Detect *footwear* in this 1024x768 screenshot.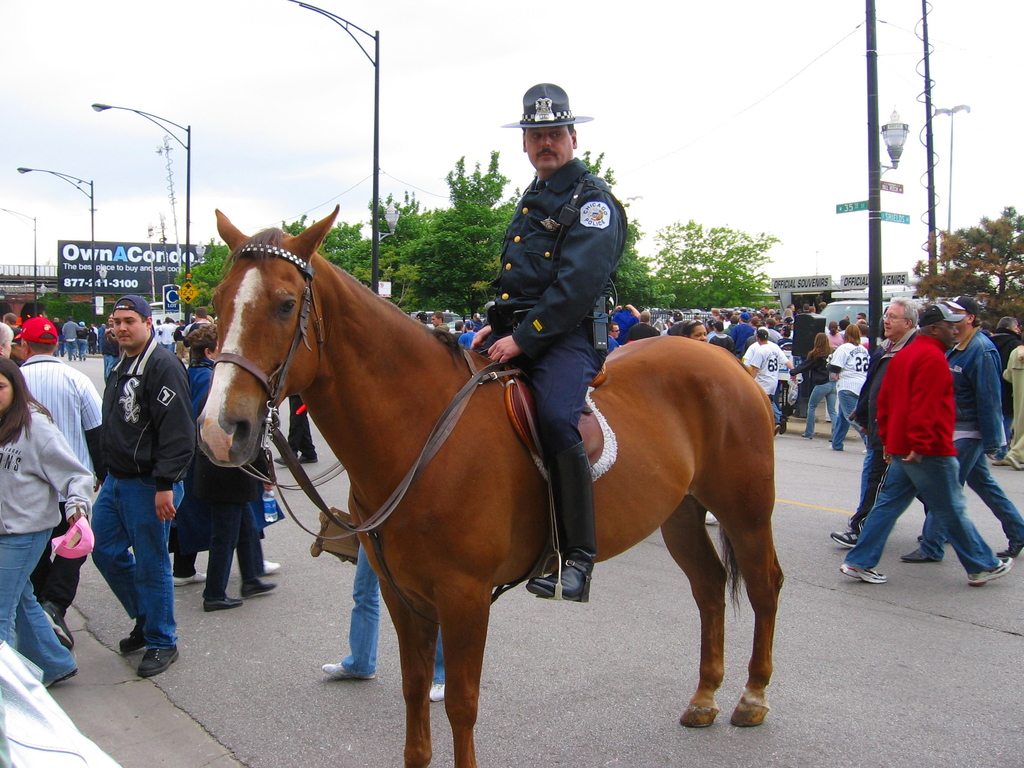
Detection: {"x1": 206, "y1": 591, "x2": 241, "y2": 609}.
